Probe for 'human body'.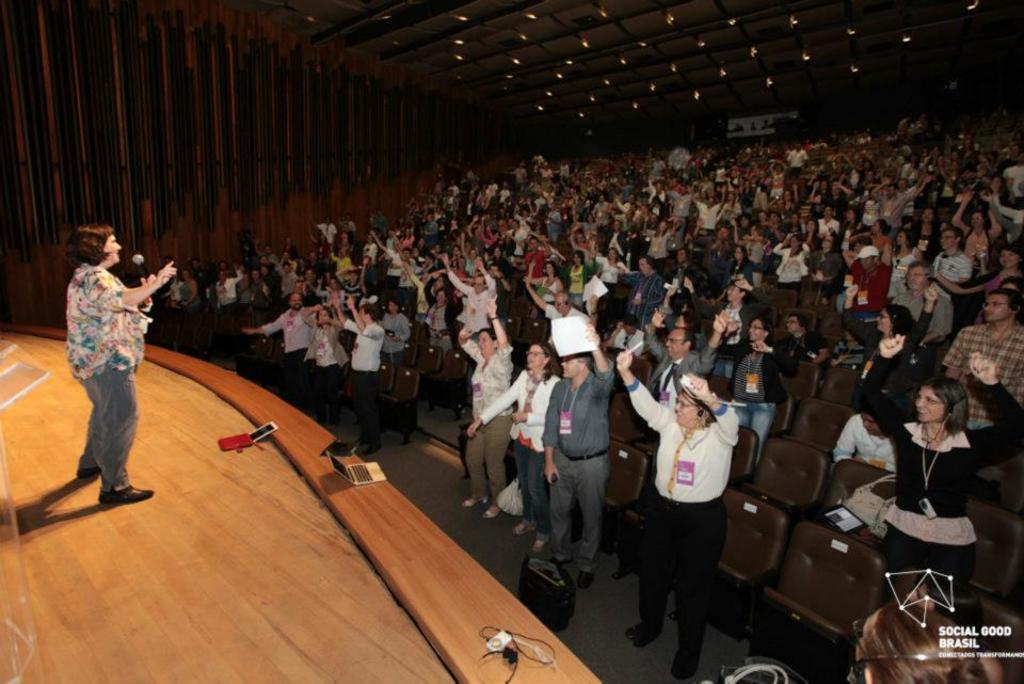
Probe result: {"left": 400, "top": 229, "right": 416, "bottom": 248}.
